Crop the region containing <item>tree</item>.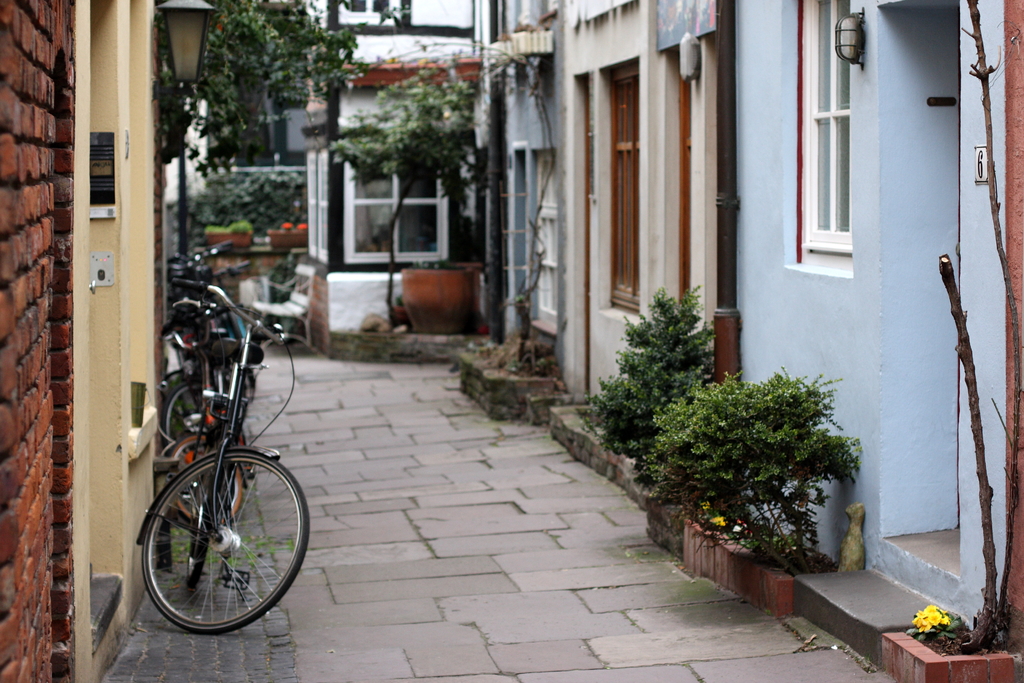
Crop region: locate(326, 50, 492, 318).
